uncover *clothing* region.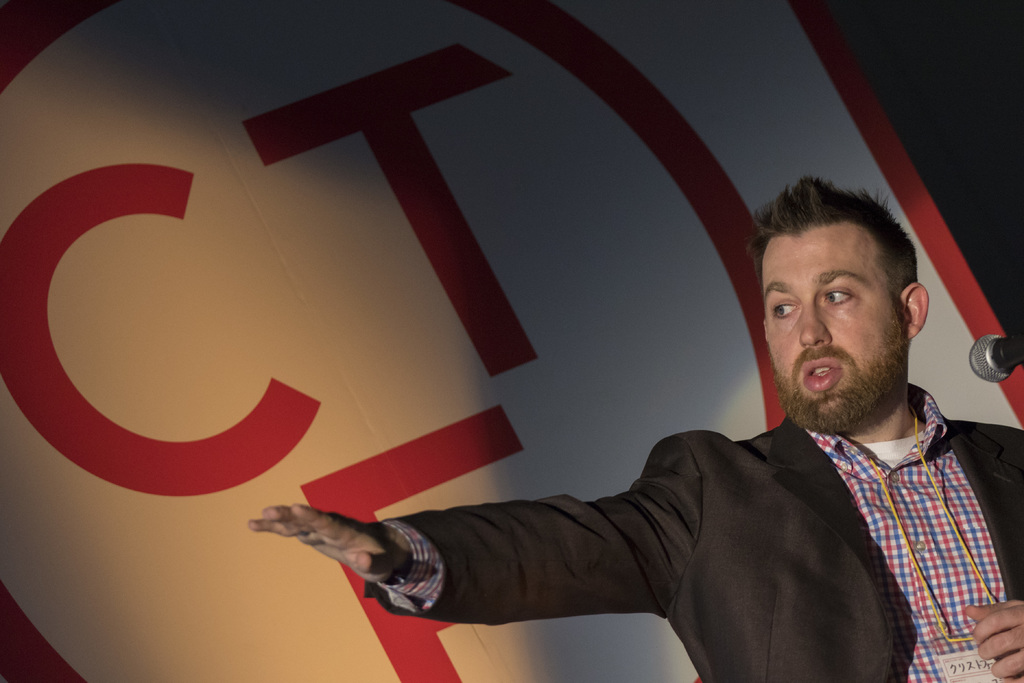
Uncovered: {"x1": 362, "y1": 377, "x2": 1023, "y2": 682}.
